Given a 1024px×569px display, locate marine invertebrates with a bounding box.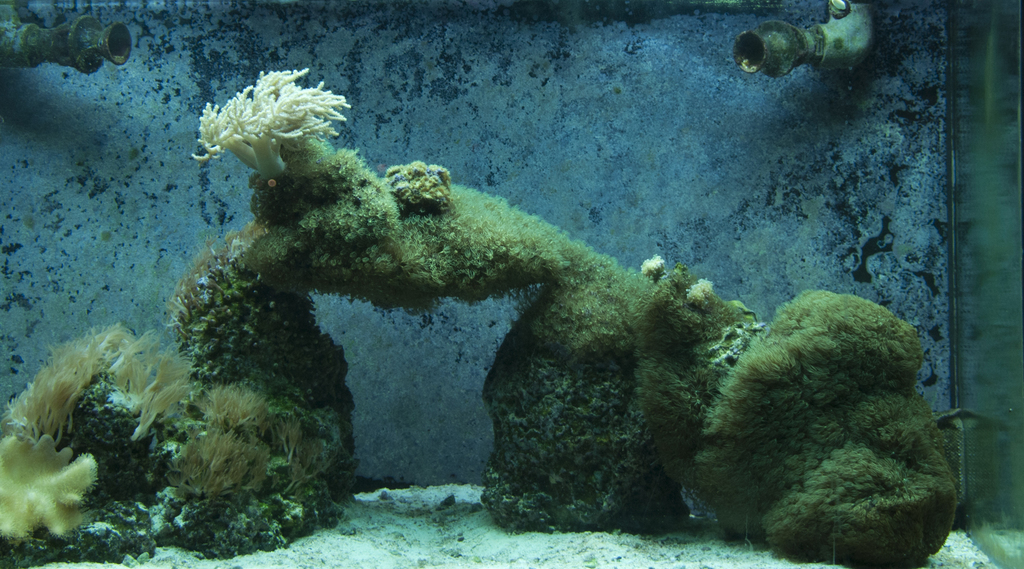
Located: region(161, 426, 295, 523).
